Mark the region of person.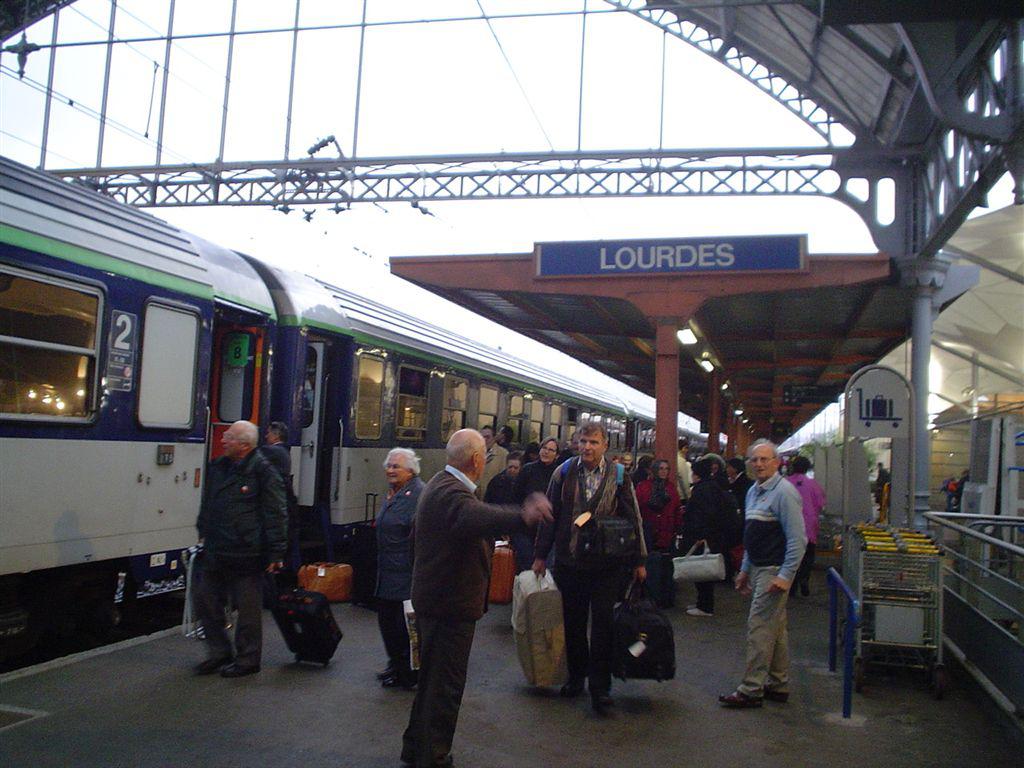
Region: x1=703, y1=445, x2=741, y2=490.
